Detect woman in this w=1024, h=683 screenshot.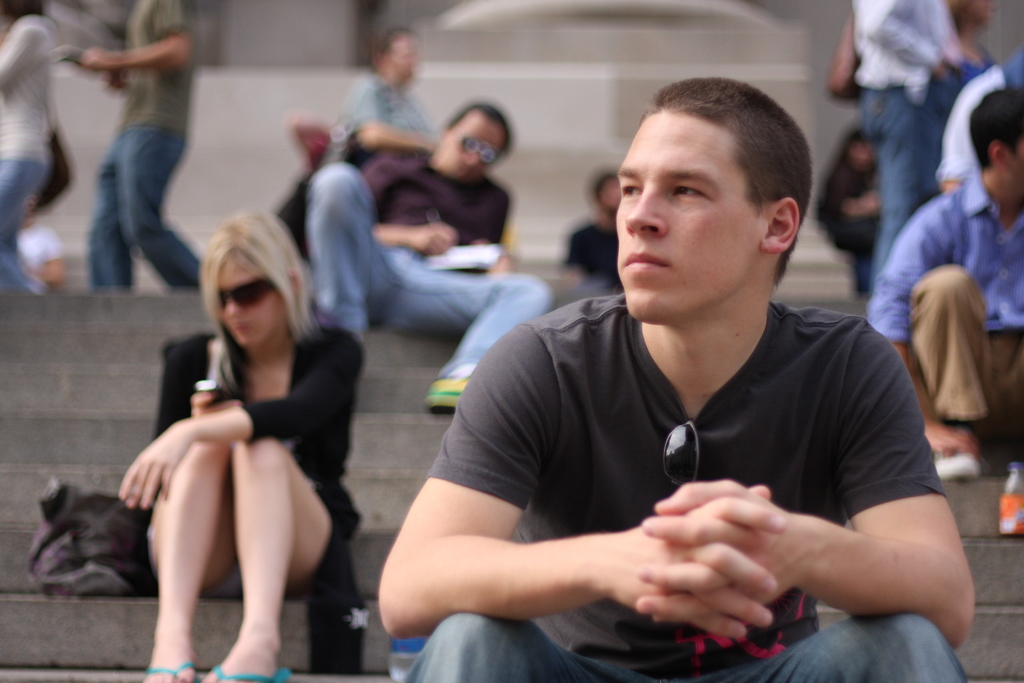
Detection: 93:206:356:668.
